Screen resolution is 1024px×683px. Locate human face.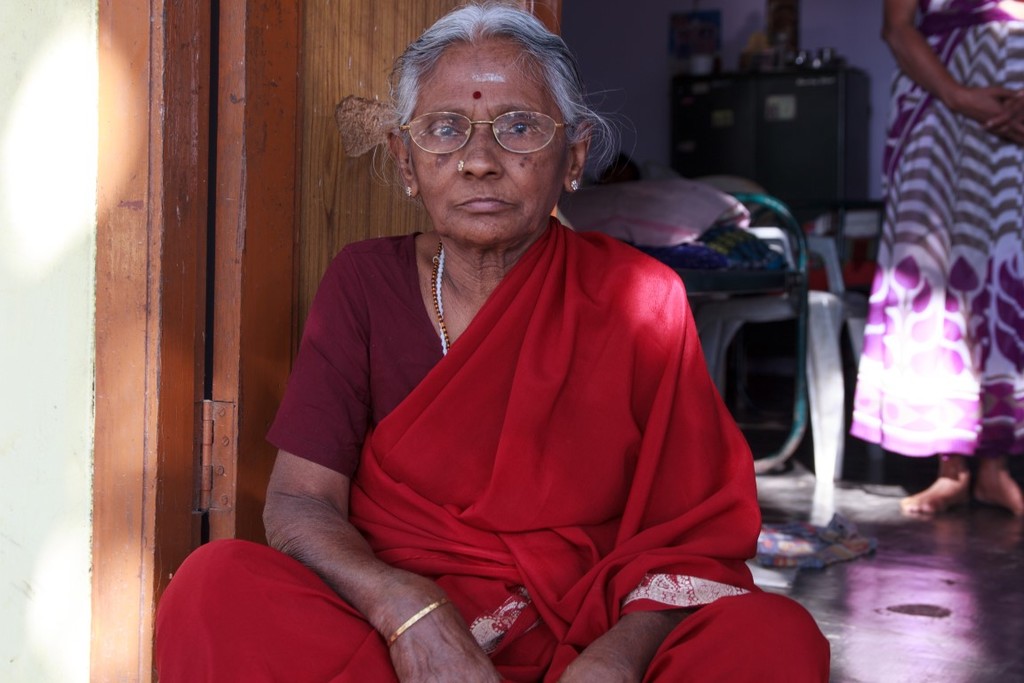
detection(410, 36, 572, 245).
